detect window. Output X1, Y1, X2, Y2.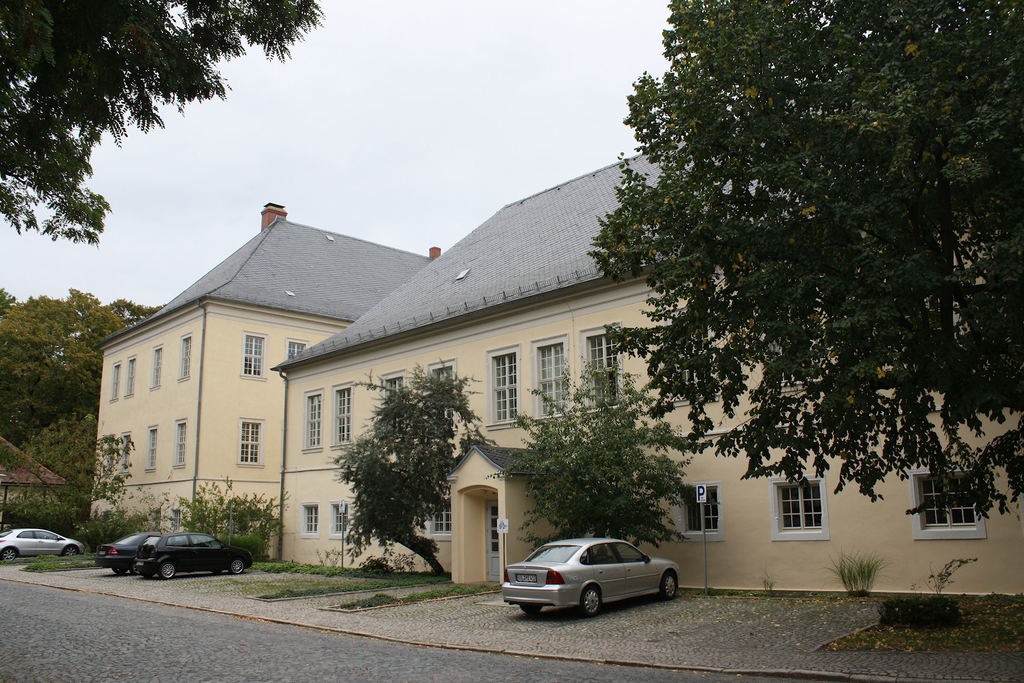
531, 334, 567, 420.
